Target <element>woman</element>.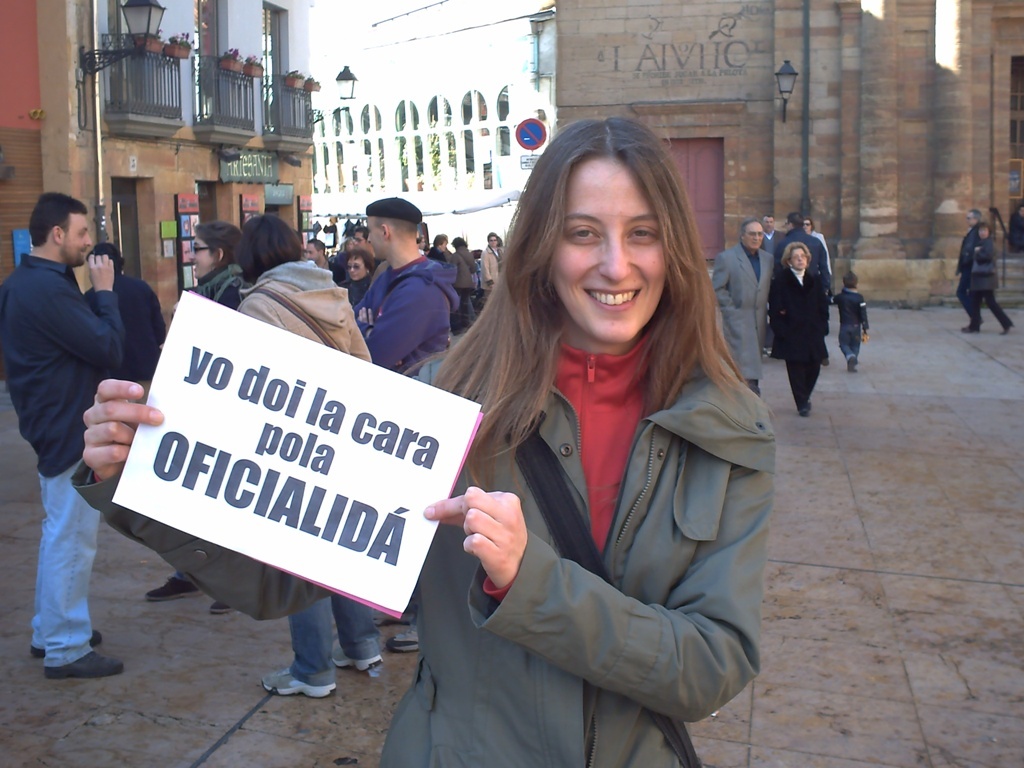
Target region: bbox(423, 230, 464, 292).
